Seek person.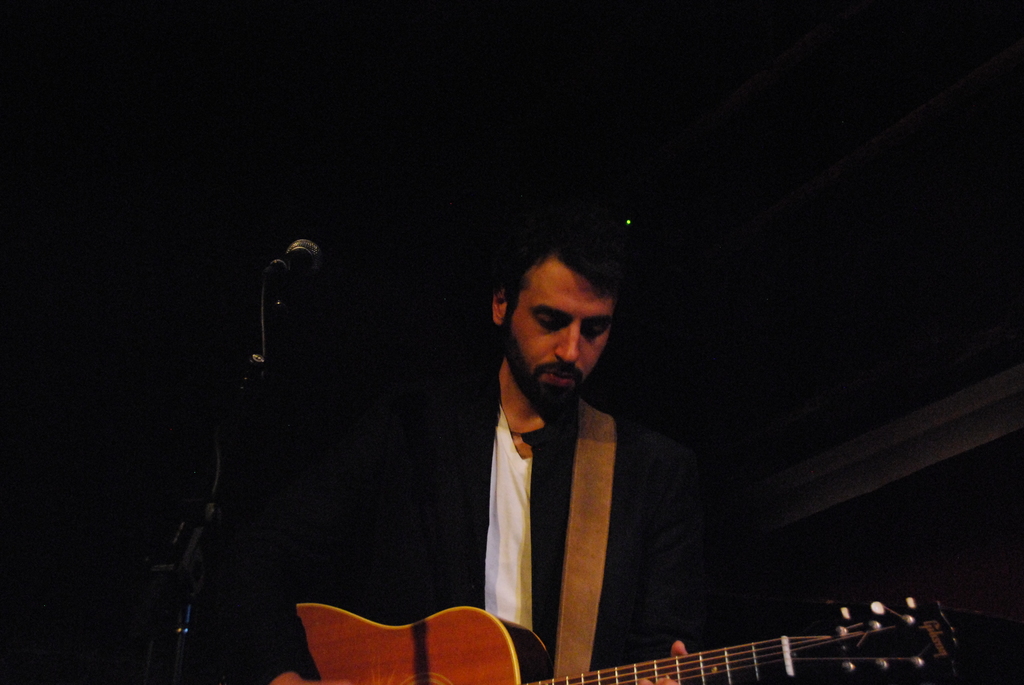
left=459, top=223, right=698, bottom=663.
